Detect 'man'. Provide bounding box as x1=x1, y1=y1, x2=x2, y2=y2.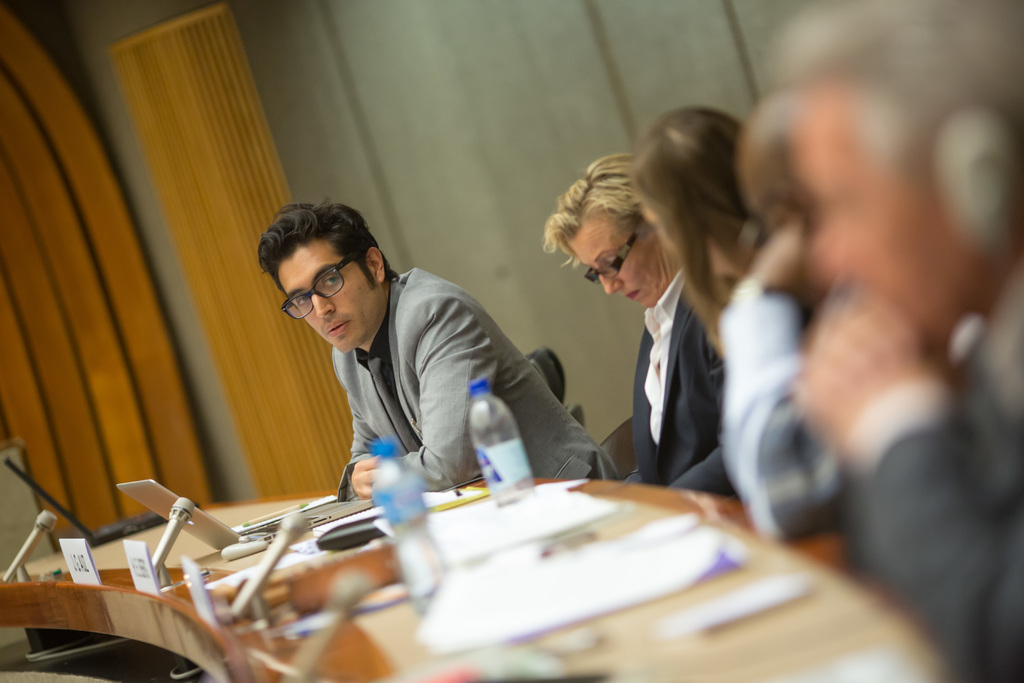
x1=239, y1=216, x2=618, y2=498.
